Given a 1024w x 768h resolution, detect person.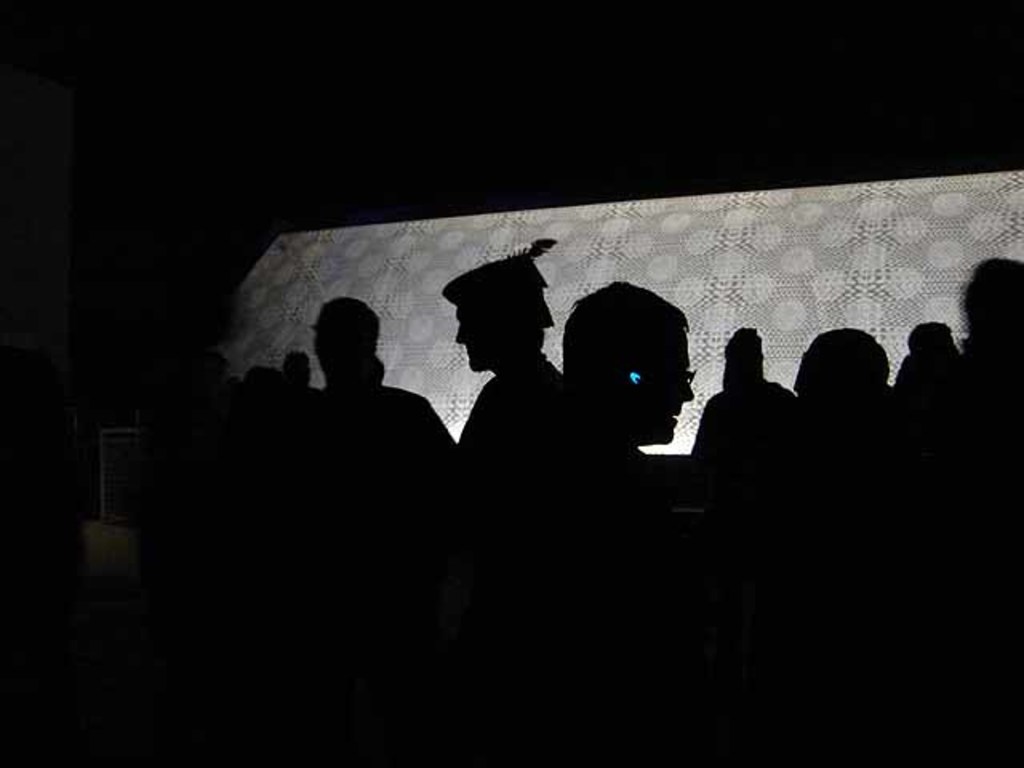
(560,282,699,461).
